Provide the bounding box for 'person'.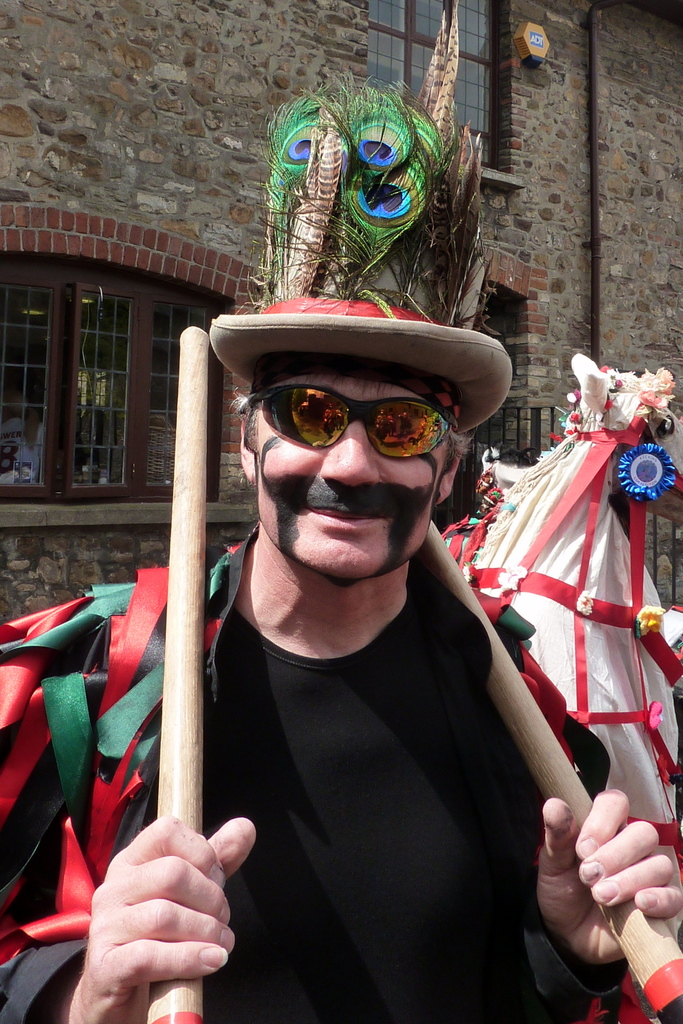
(0, 362, 682, 1023).
